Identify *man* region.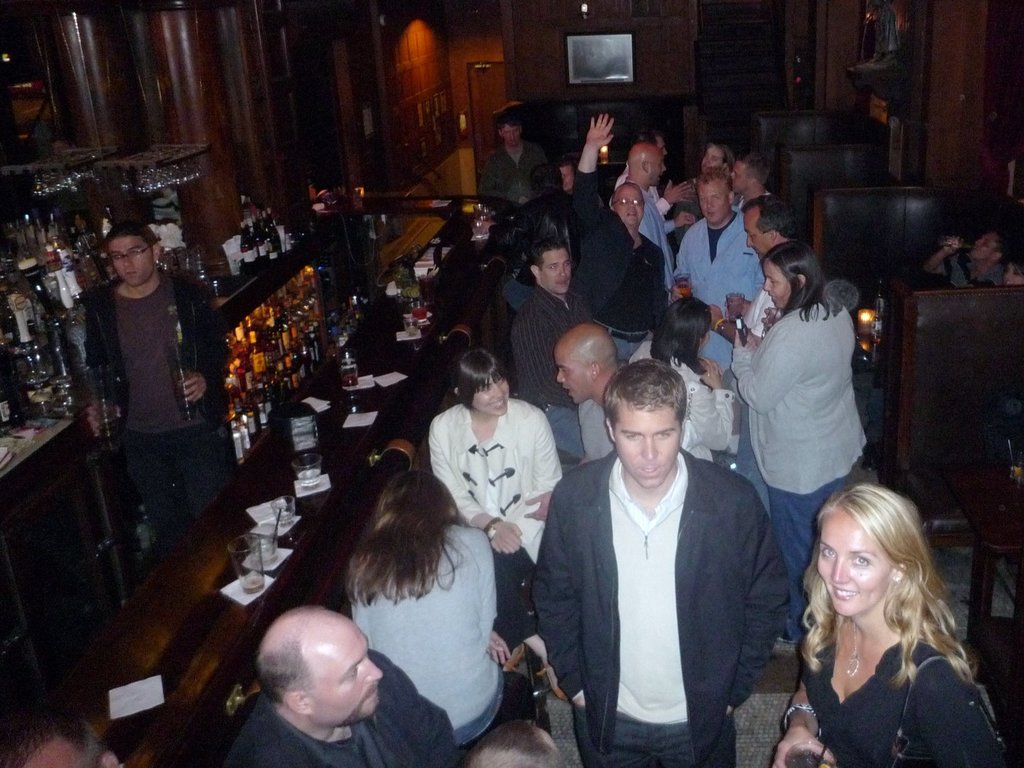
Region: <box>461,715,566,767</box>.
